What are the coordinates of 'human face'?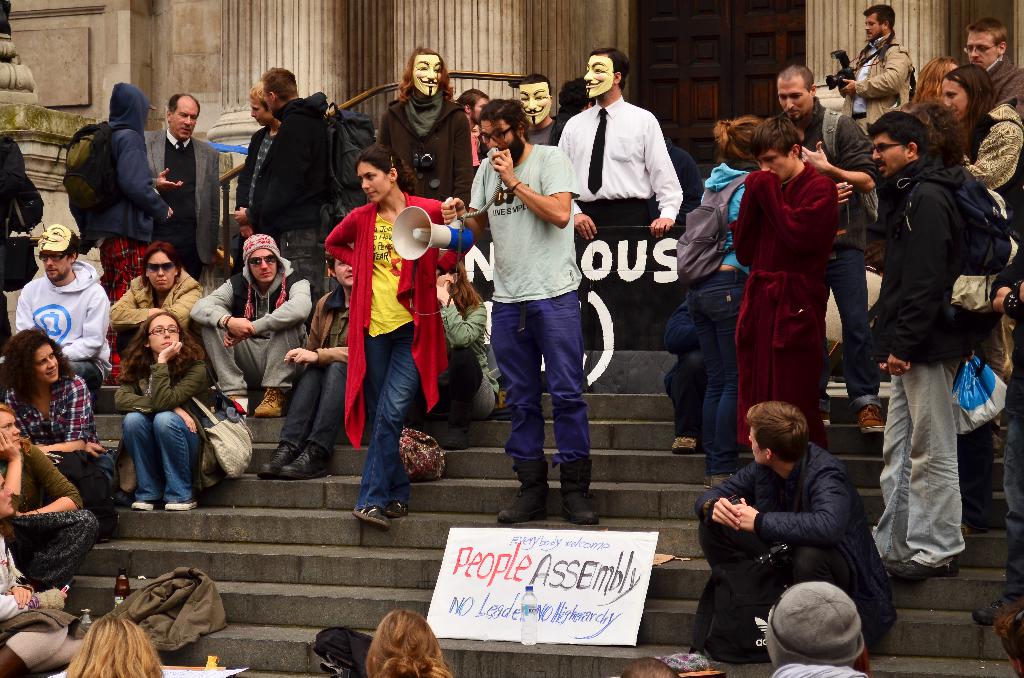
rect(250, 246, 277, 287).
